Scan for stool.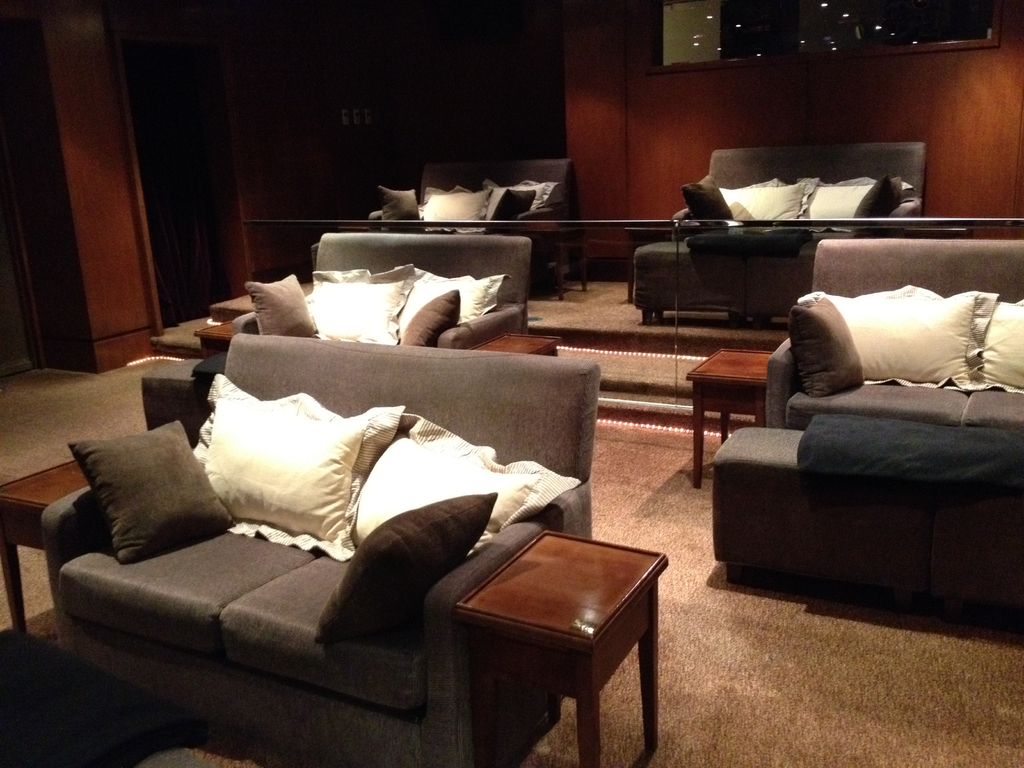
Scan result: box=[193, 315, 242, 362].
